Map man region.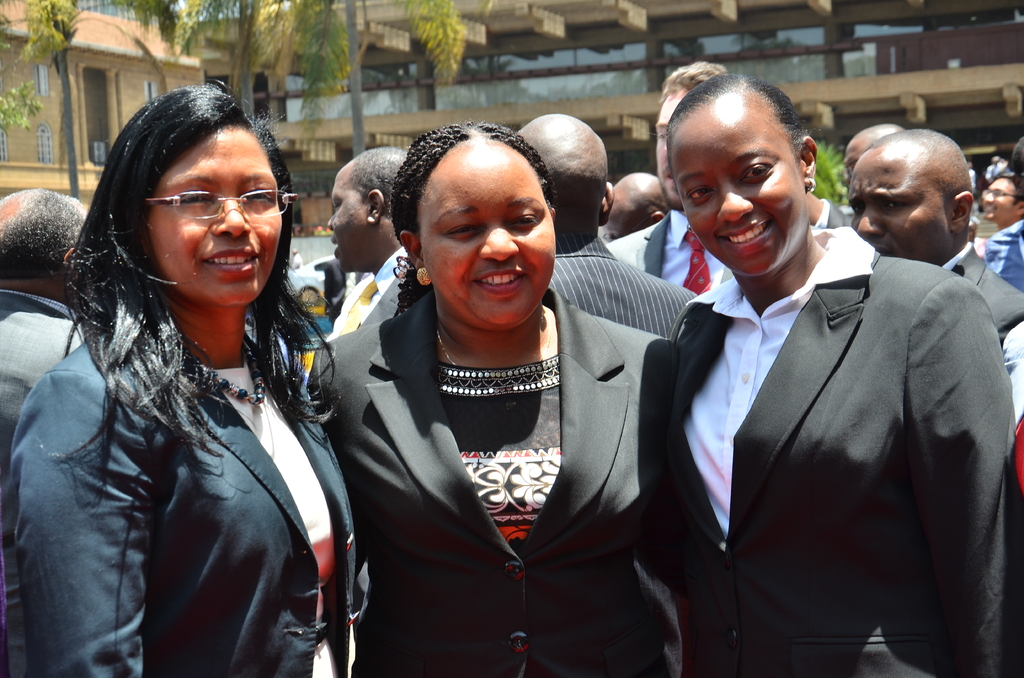
Mapped to bbox(596, 63, 726, 300).
